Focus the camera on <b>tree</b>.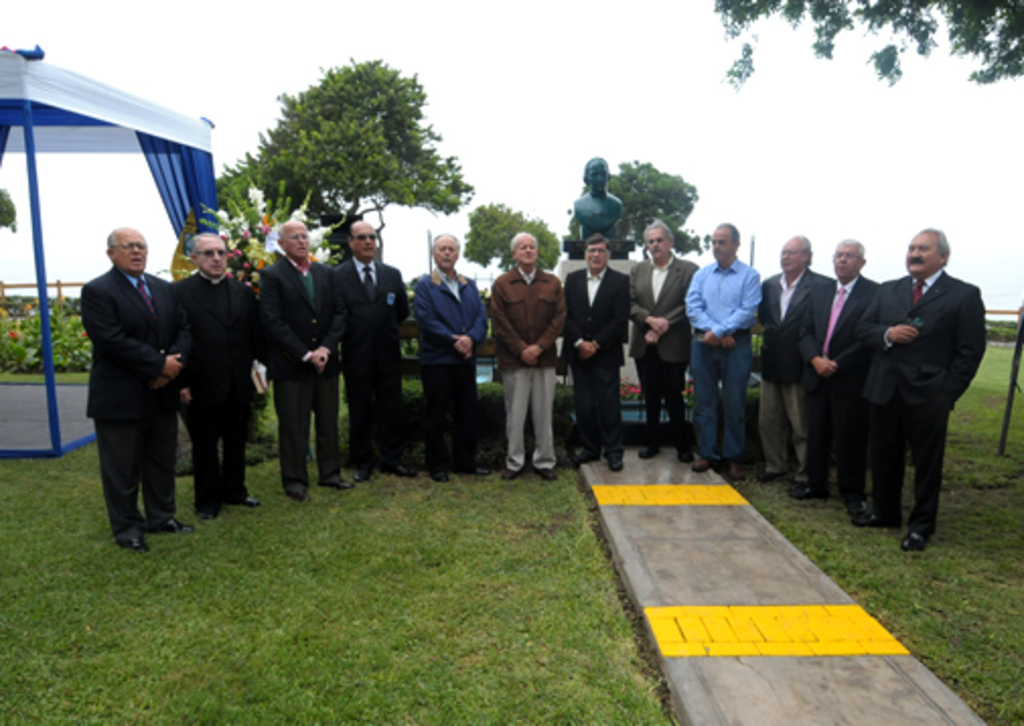
Focus region: <bbox>614, 156, 708, 256</bbox>.
